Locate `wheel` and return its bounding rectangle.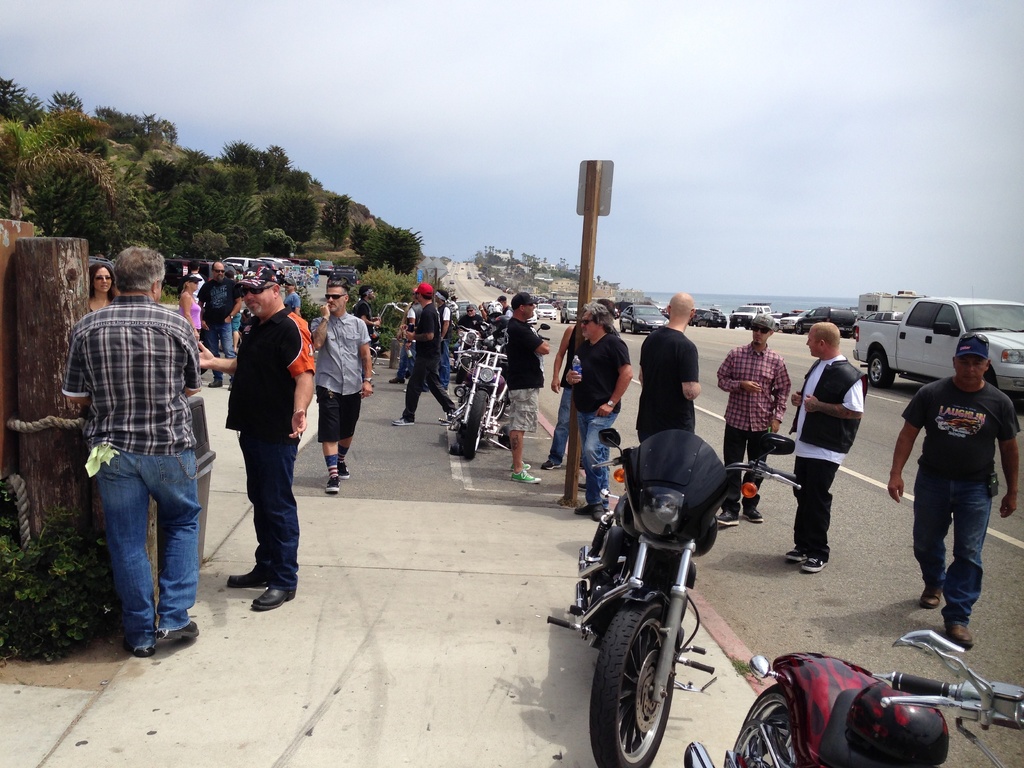
[589,600,672,767].
